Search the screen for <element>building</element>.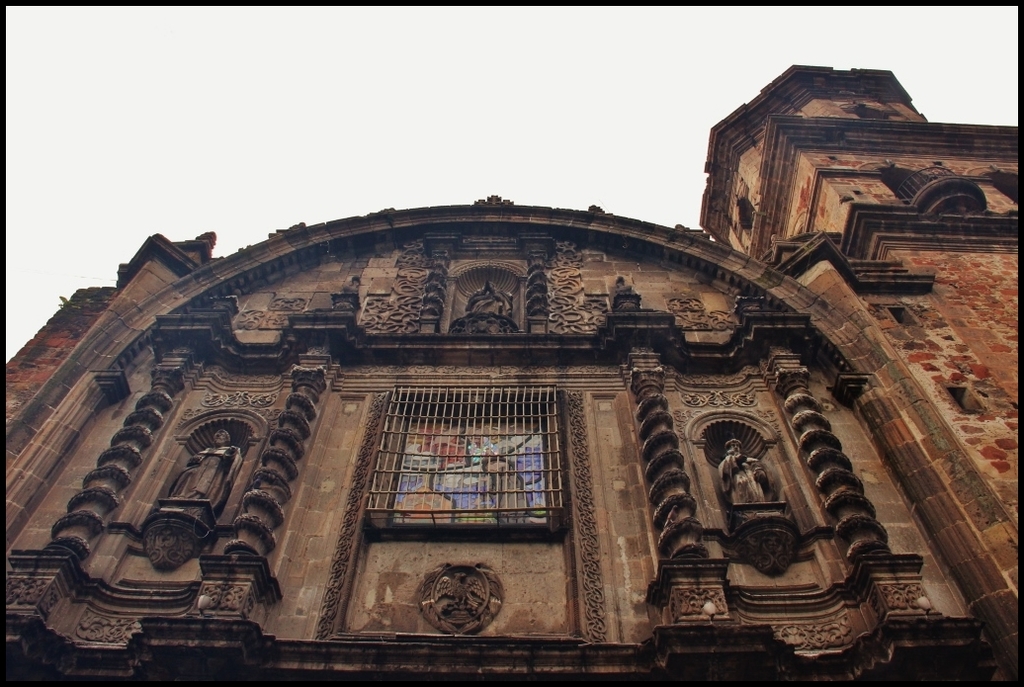
Found at bbox(0, 64, 1023, 686).
